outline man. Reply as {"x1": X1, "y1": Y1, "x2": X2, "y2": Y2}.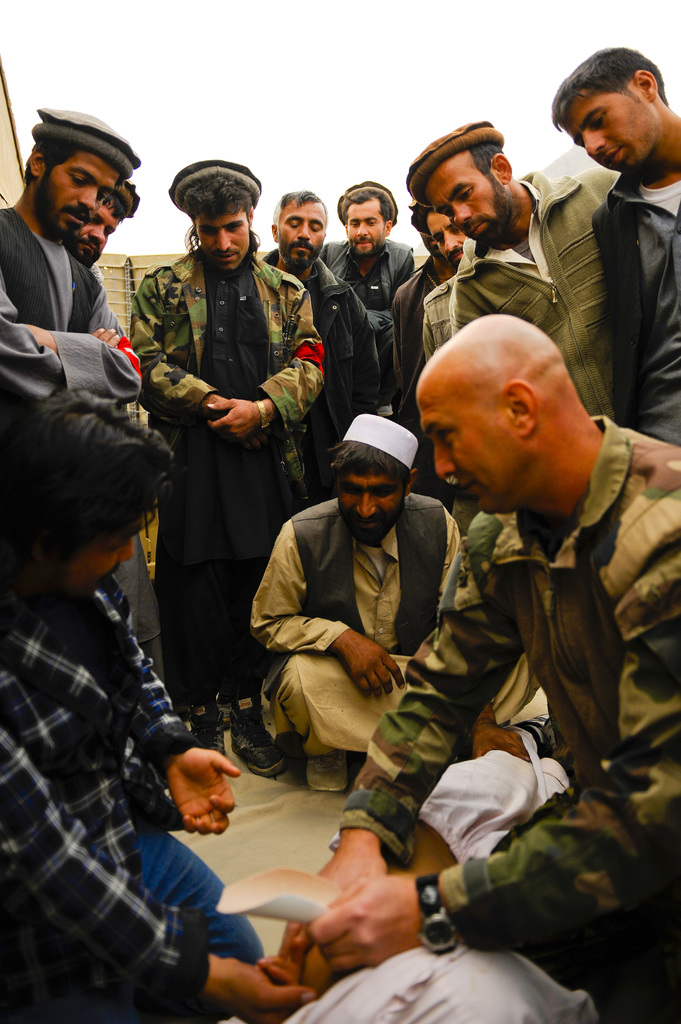
{"x1": 387, "y1": 192, "x2": 460, "y2": 424}.
